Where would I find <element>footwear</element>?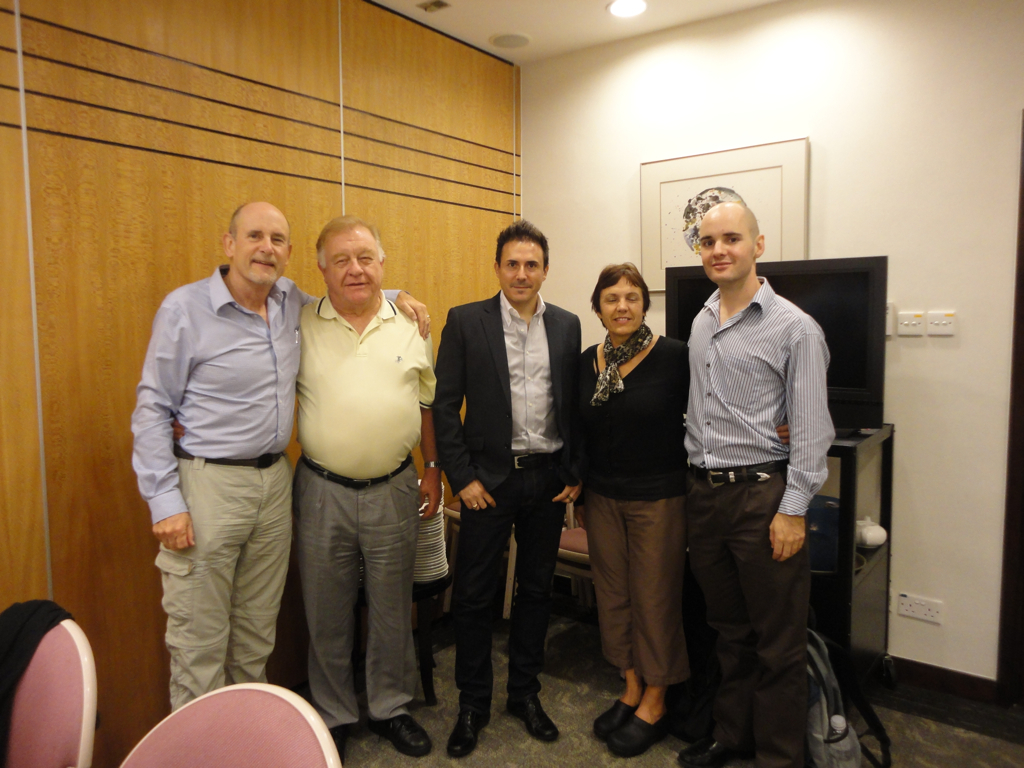
At region(447, 691, 494, 755).
